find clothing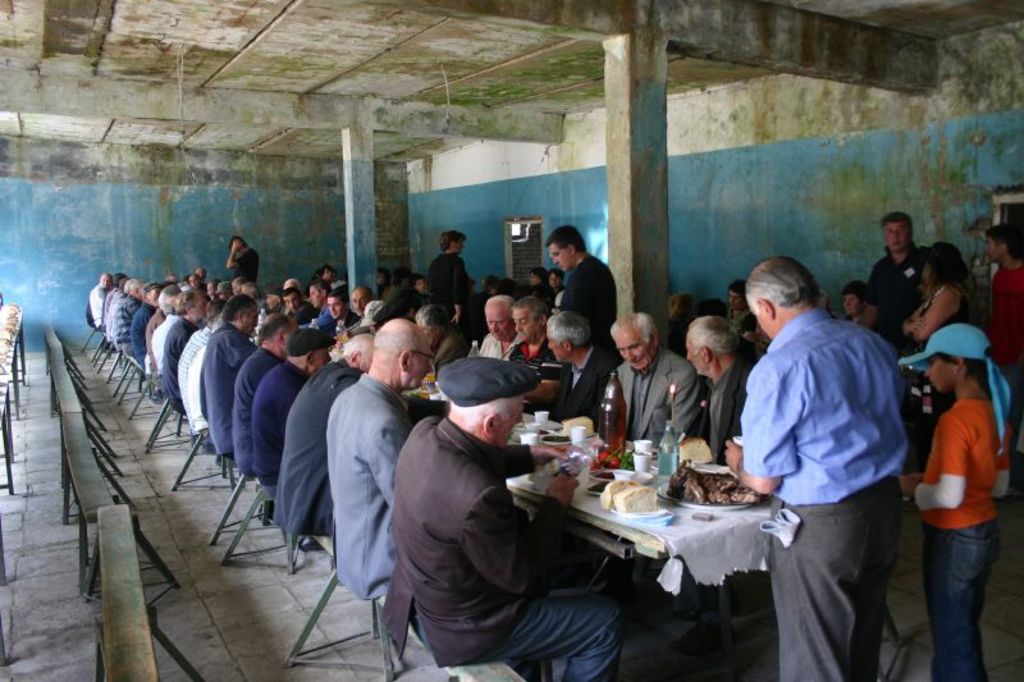
crop(736, 238, 932, 658)
